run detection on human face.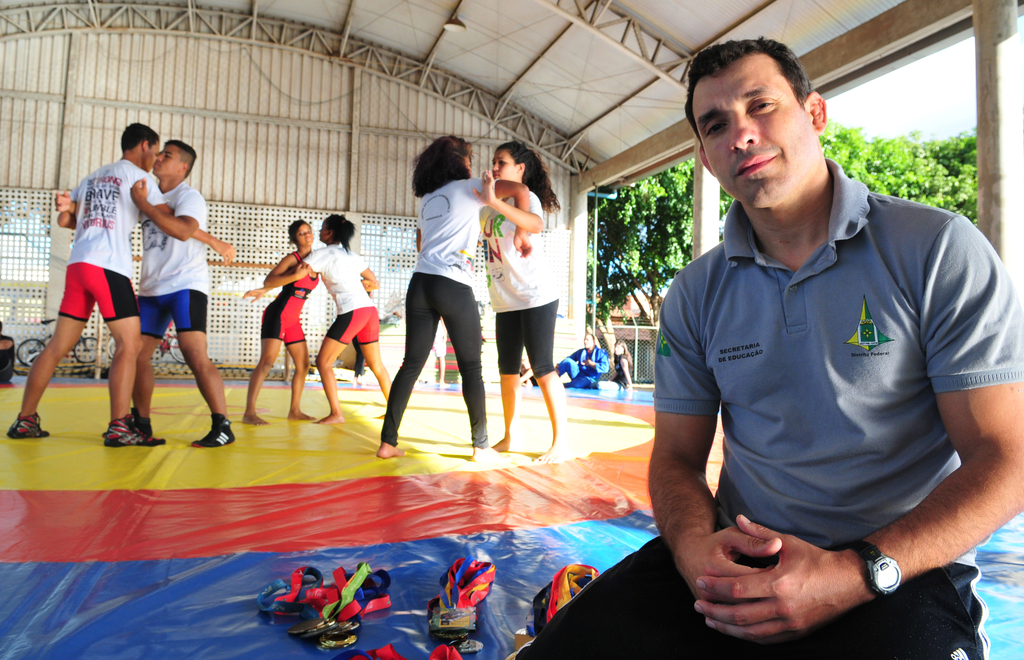
Result: 688, 52, 805, 231.
